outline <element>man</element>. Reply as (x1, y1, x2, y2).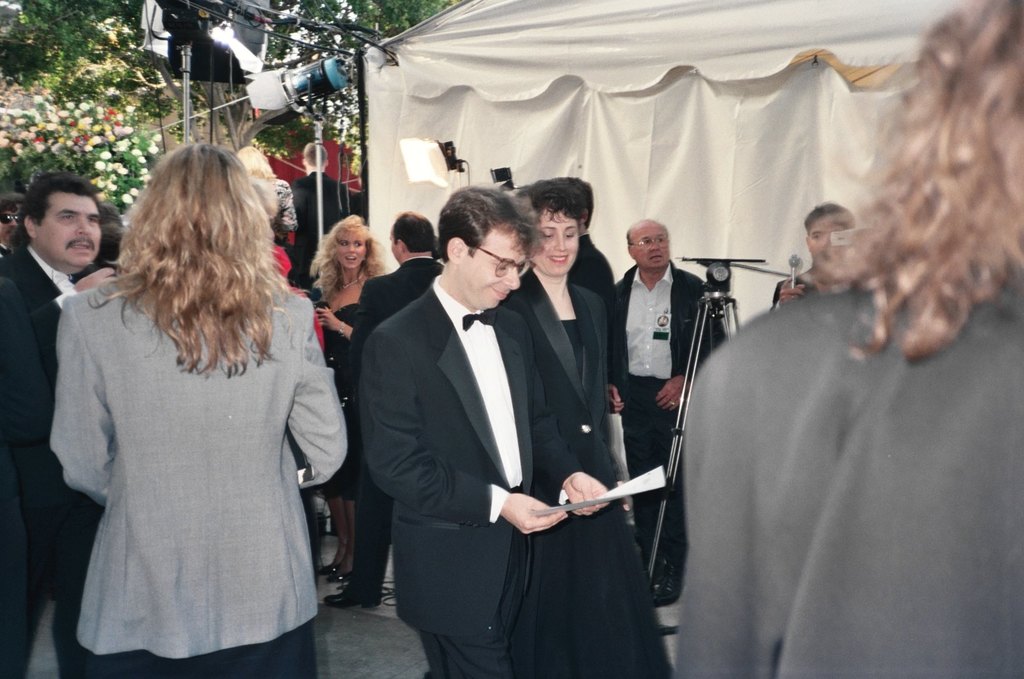
(274, 140, 367, 295).
